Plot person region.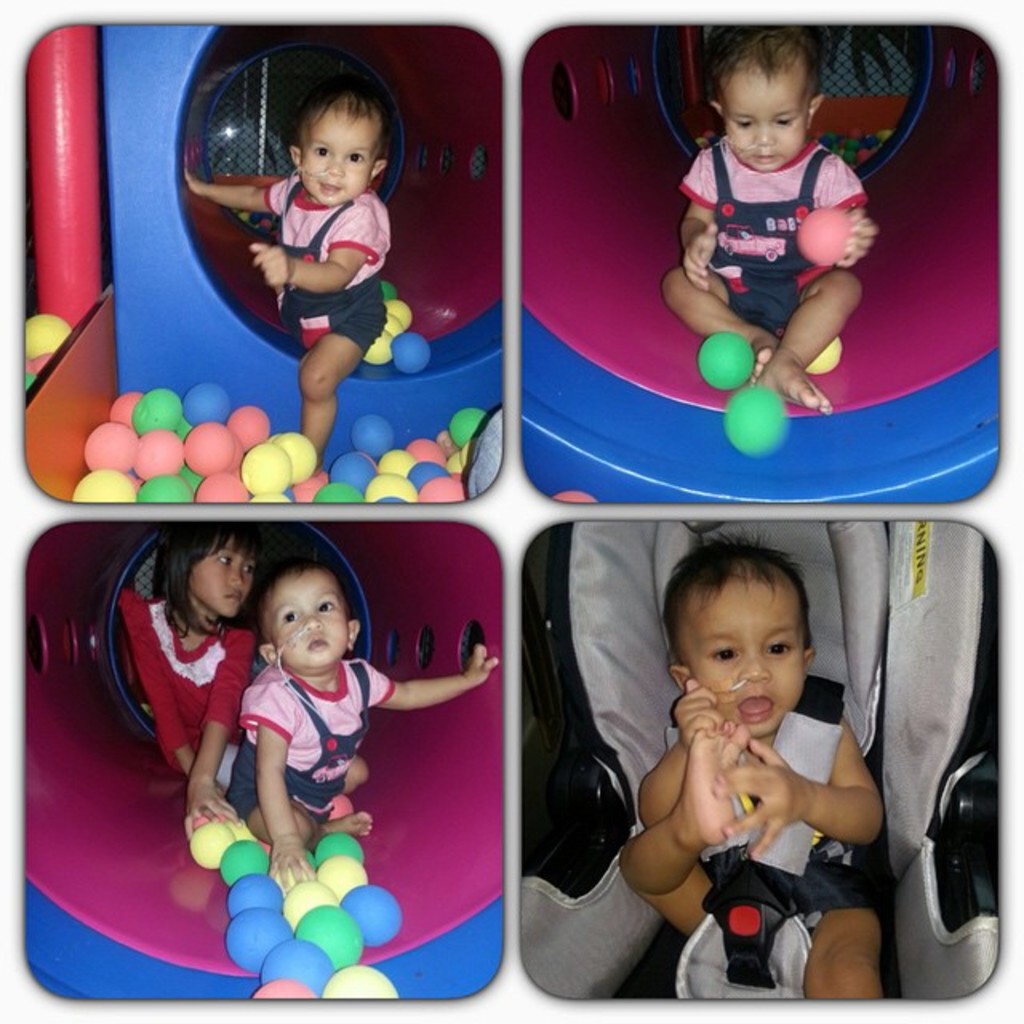
Plotted at box=[208, 53, 416, 402].
